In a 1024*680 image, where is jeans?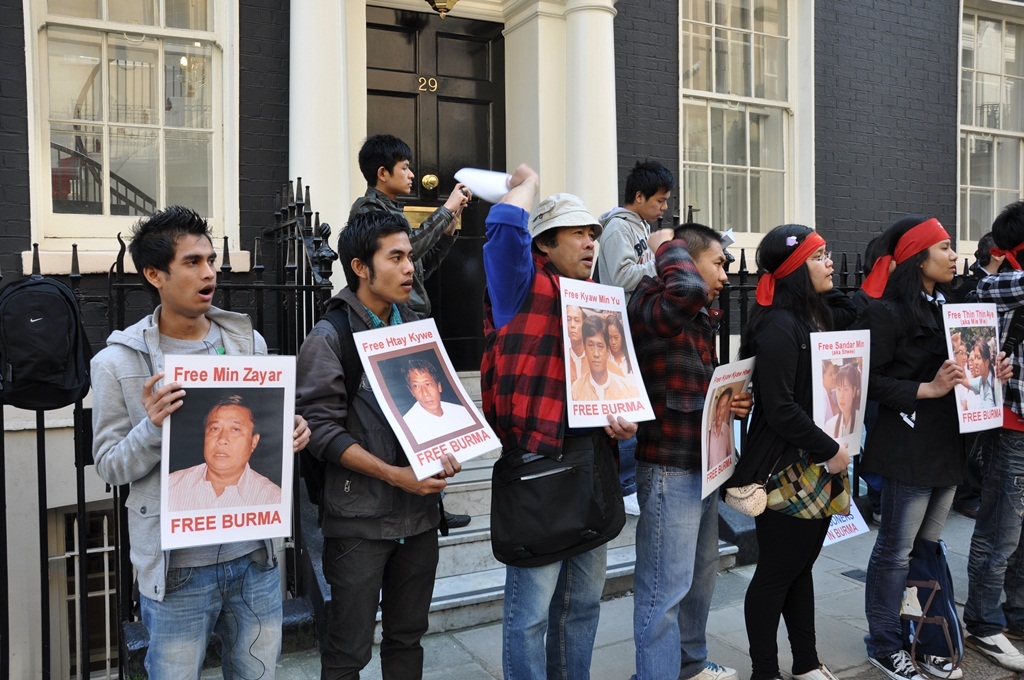
crop(864, 480, 956, 655).
